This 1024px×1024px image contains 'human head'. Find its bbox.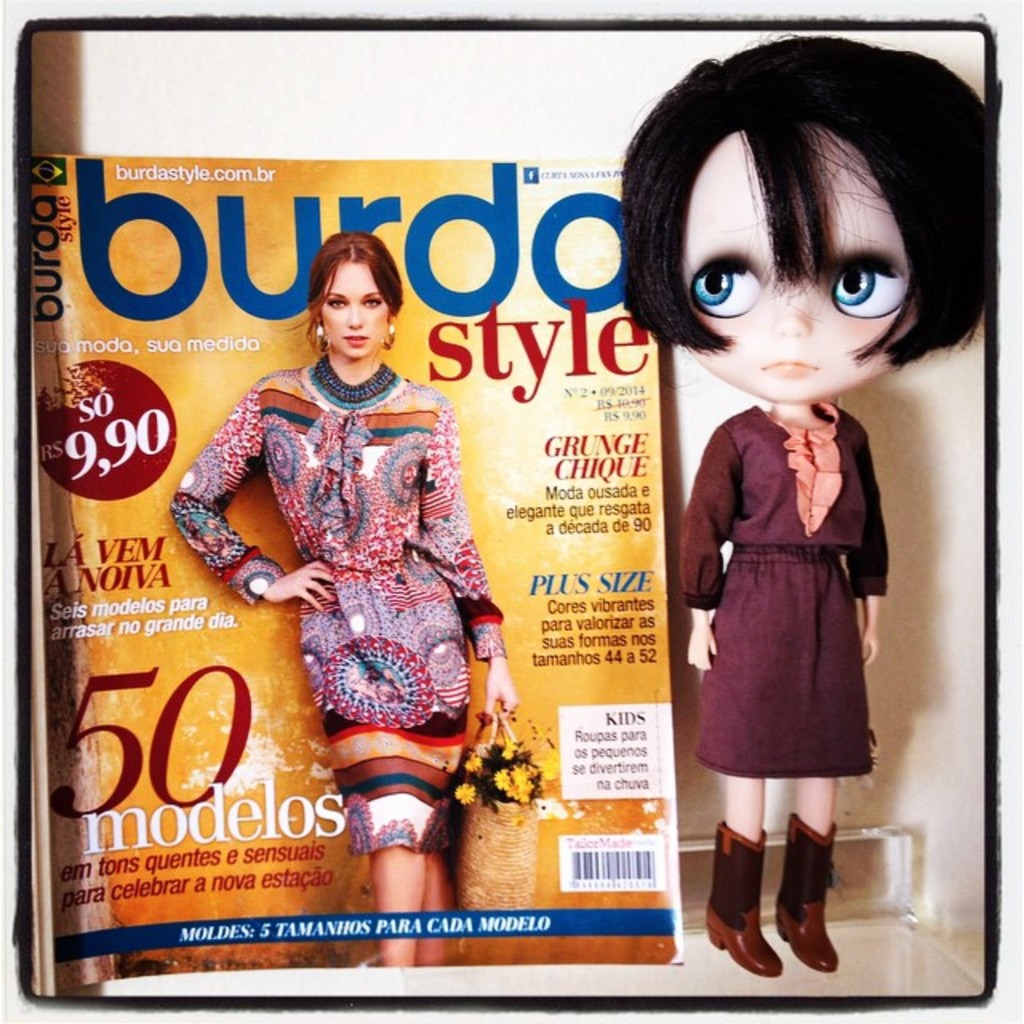
left=645, top=51, right=978, bottom=446.
